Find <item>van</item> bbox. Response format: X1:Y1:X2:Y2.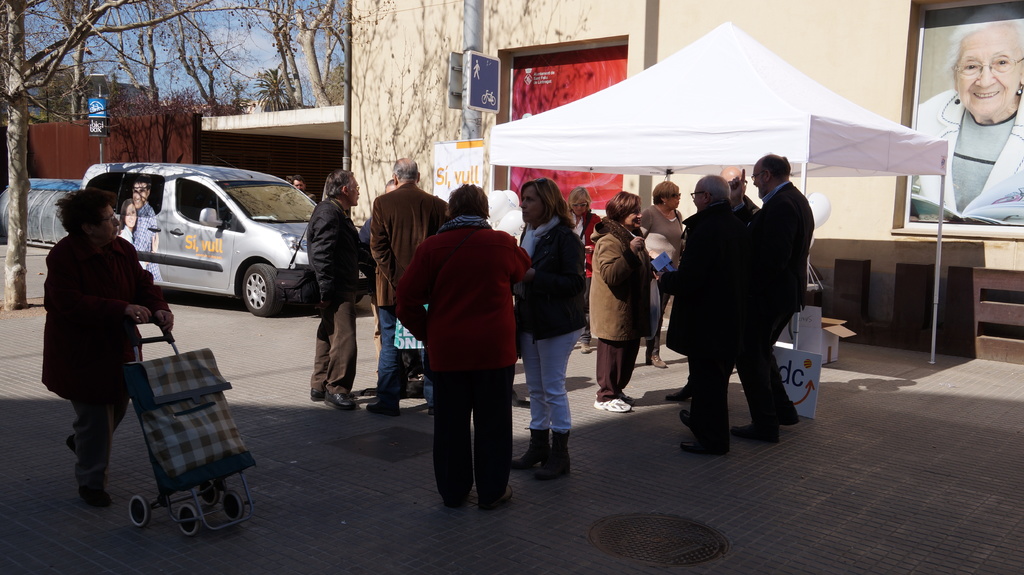
75:161:369:316.
